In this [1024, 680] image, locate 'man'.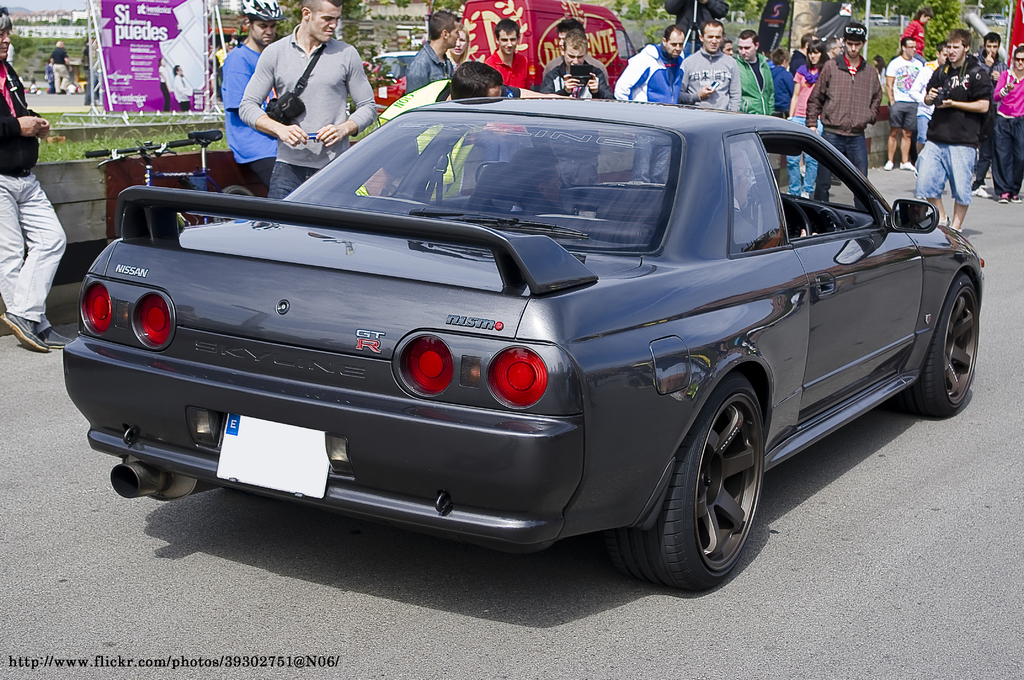
Bounding box: Rect(50, 40, 75, 96).
